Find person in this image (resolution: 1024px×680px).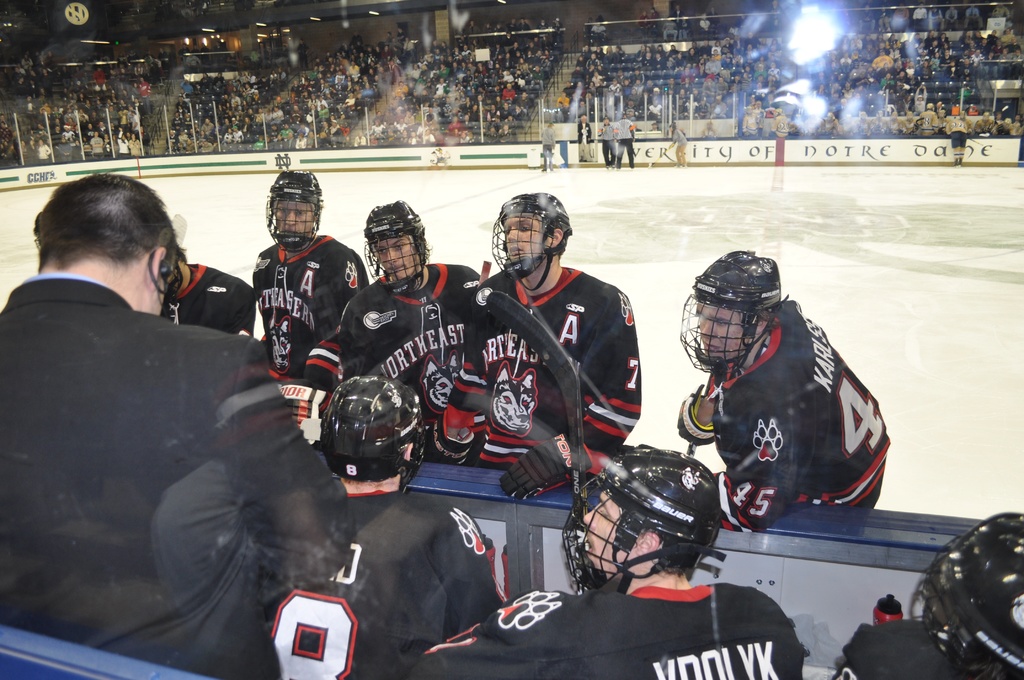
{"left": 336, "top": 198, "right": 487, "bottom": 466}.
